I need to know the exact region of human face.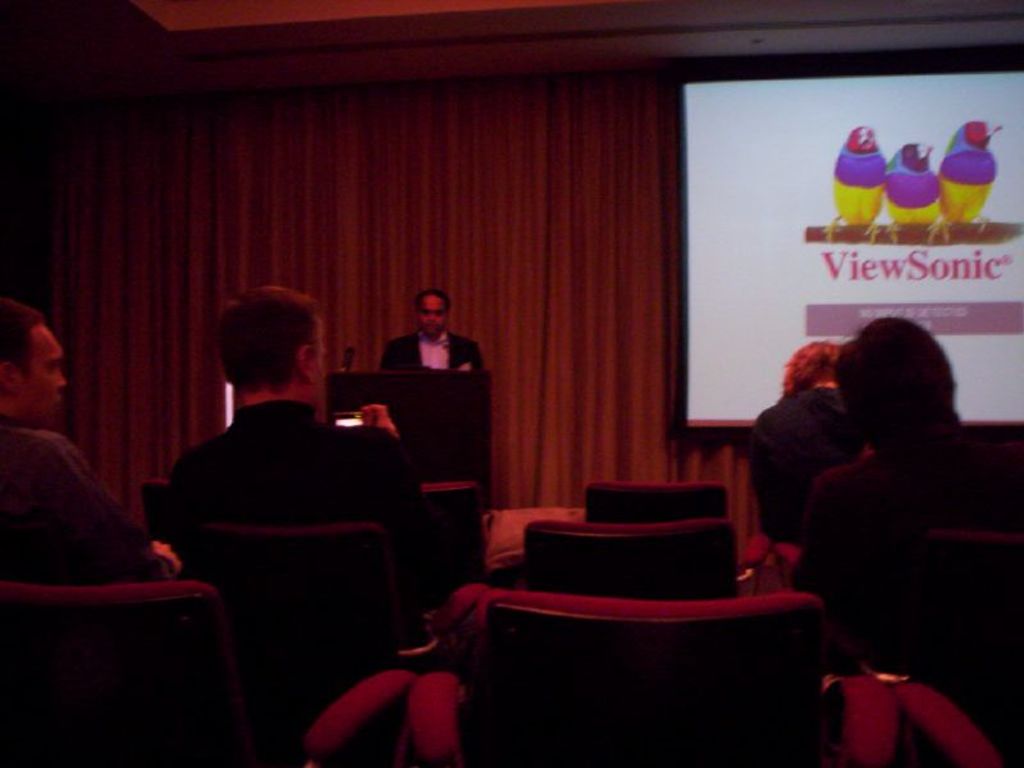
Region: [422, 294, 447, 338].
